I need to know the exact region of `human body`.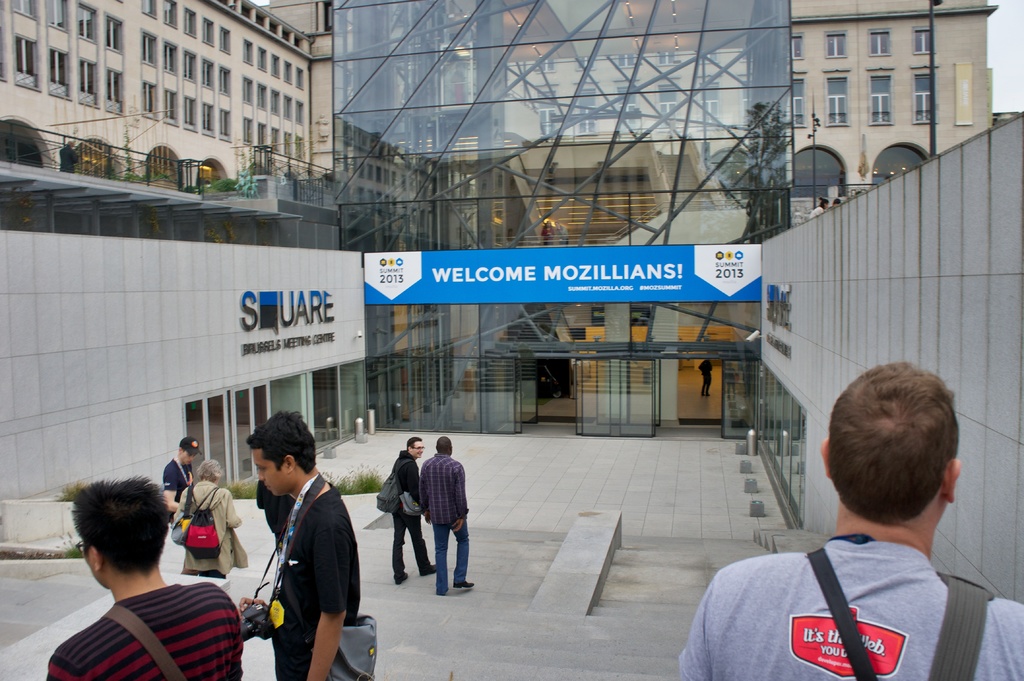
Region: [left=175, top=479, right=242, bottom=575].
